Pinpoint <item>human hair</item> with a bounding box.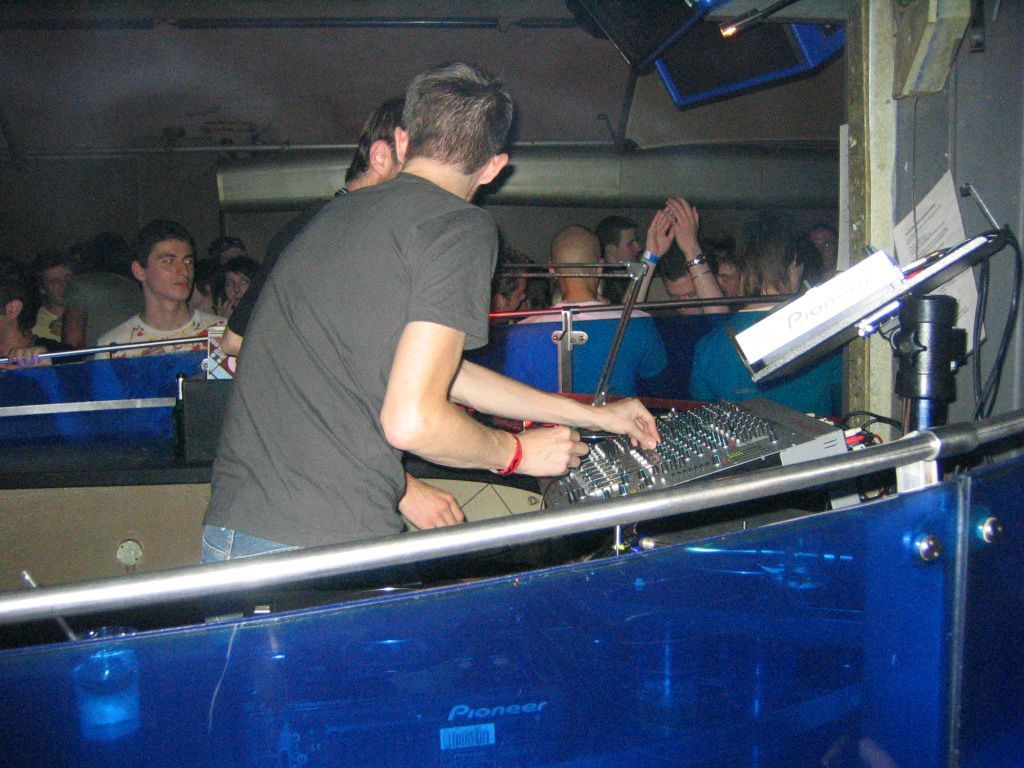
l=485, t=257, r=523, b=295.
